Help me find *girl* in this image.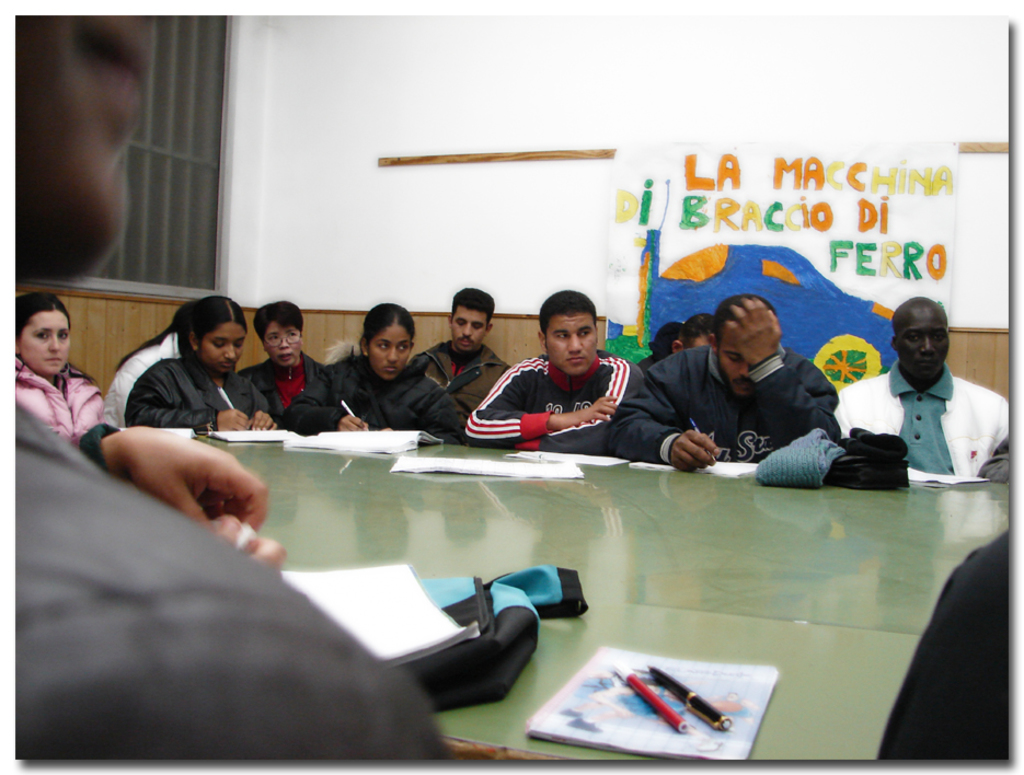
Found it: bbox=[126, 294, 277, 426].
